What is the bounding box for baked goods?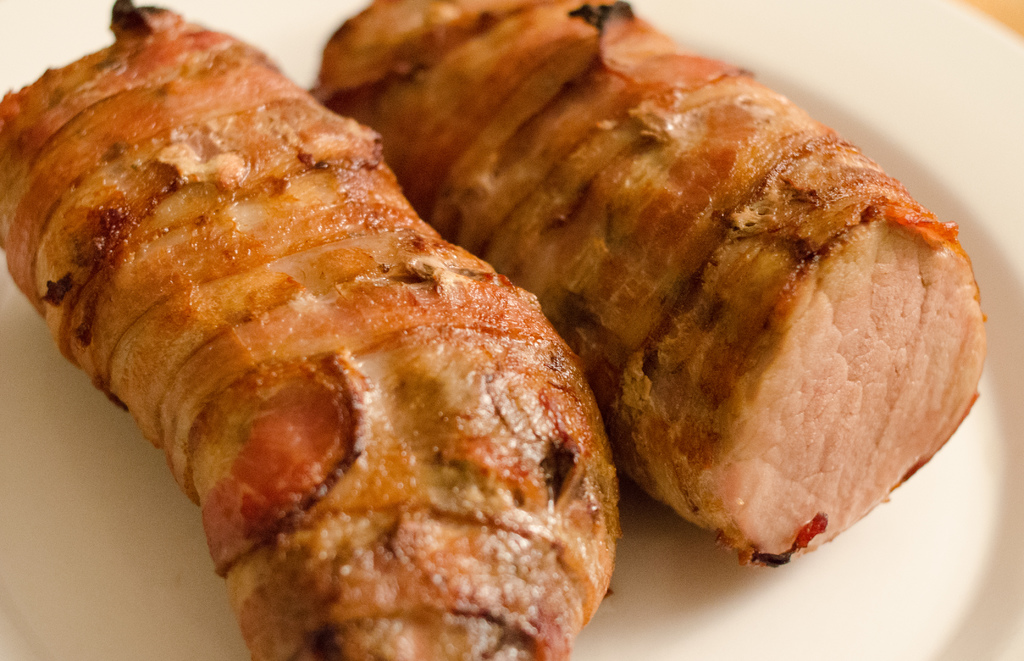
<box>0,0,622,660</box>.
